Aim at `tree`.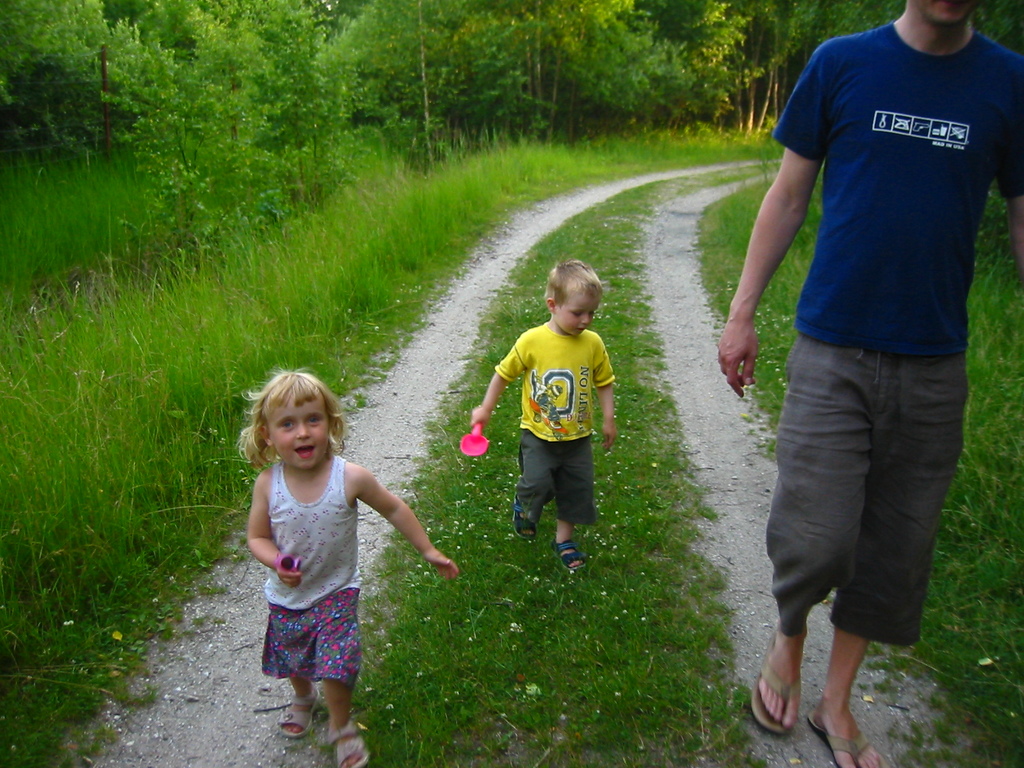
Aimed at x1=699, y1=0, x2=815, y2=135.
